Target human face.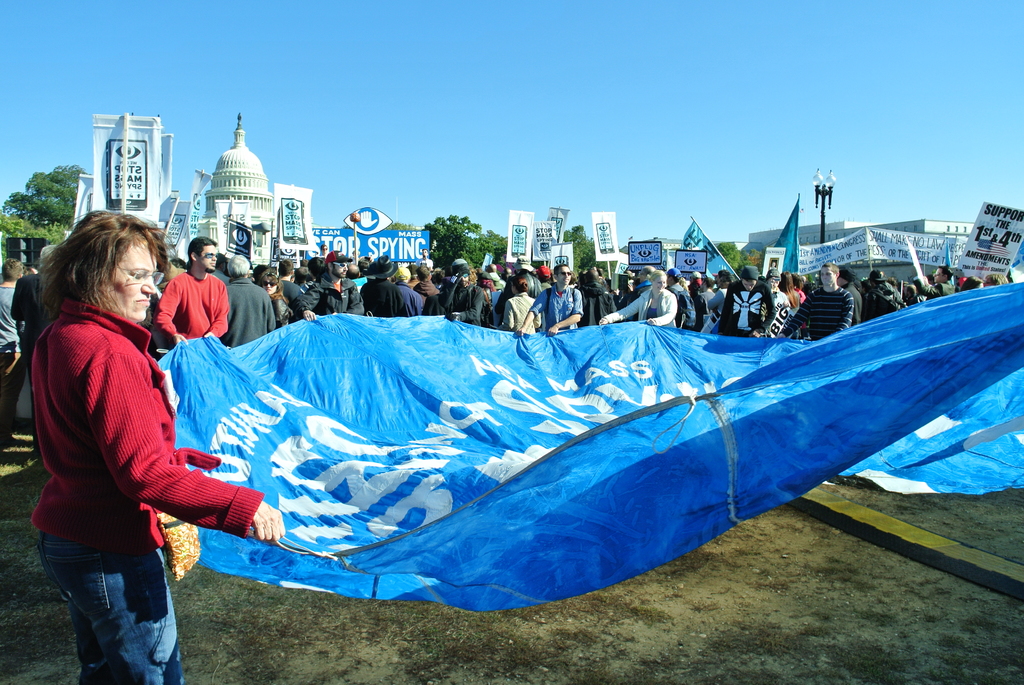
Target region: bbox(557, 265, 570, 287).
